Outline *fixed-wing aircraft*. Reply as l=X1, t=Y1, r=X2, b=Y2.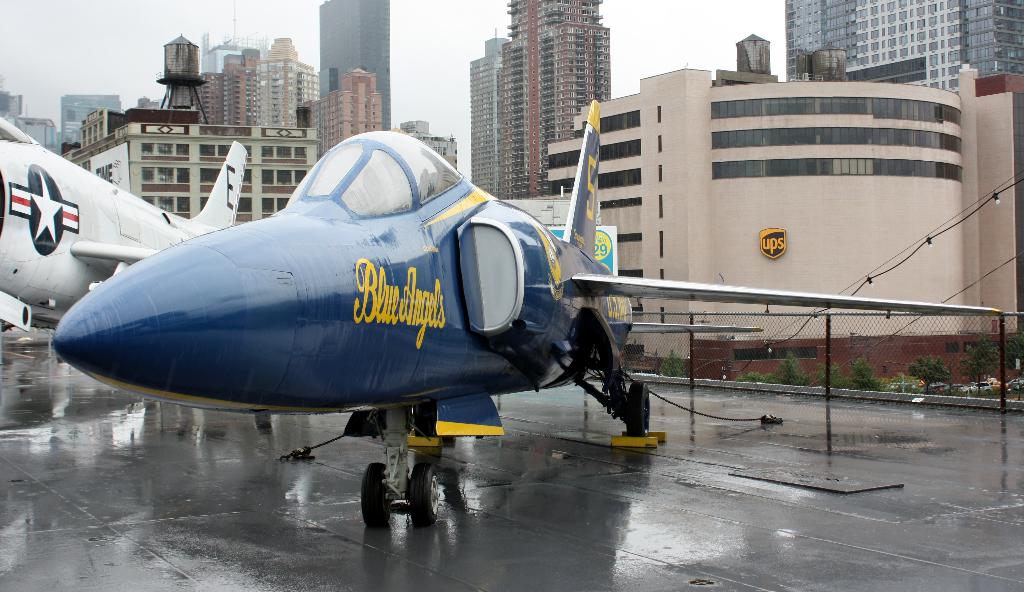
l=1, t=117, r=249, b=328.
